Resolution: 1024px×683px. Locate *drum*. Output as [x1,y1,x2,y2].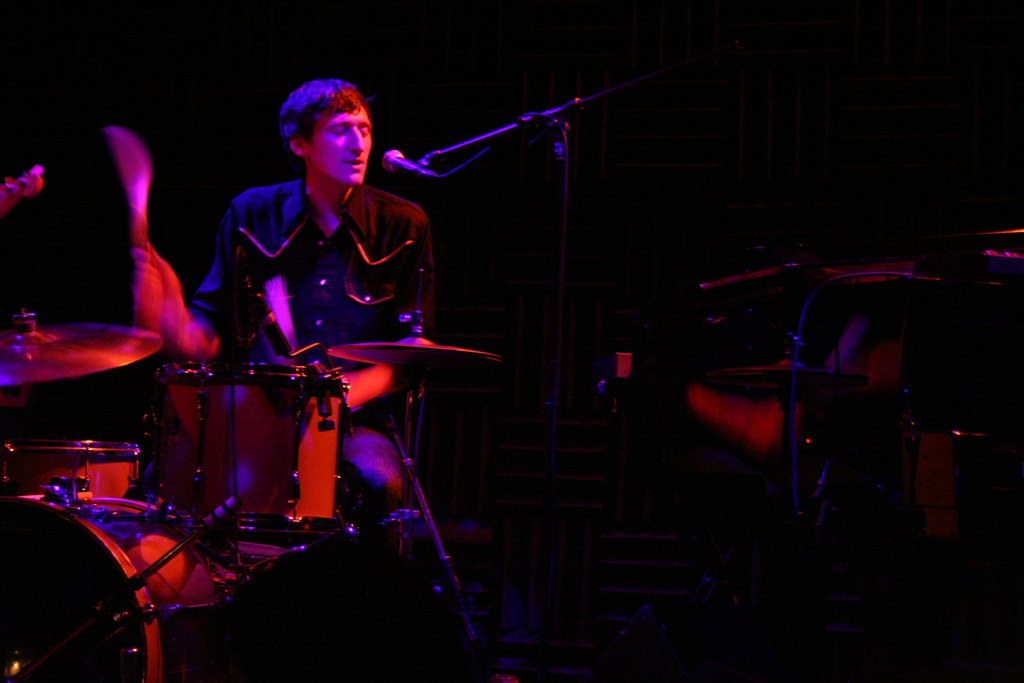
[0,441,140,498].
